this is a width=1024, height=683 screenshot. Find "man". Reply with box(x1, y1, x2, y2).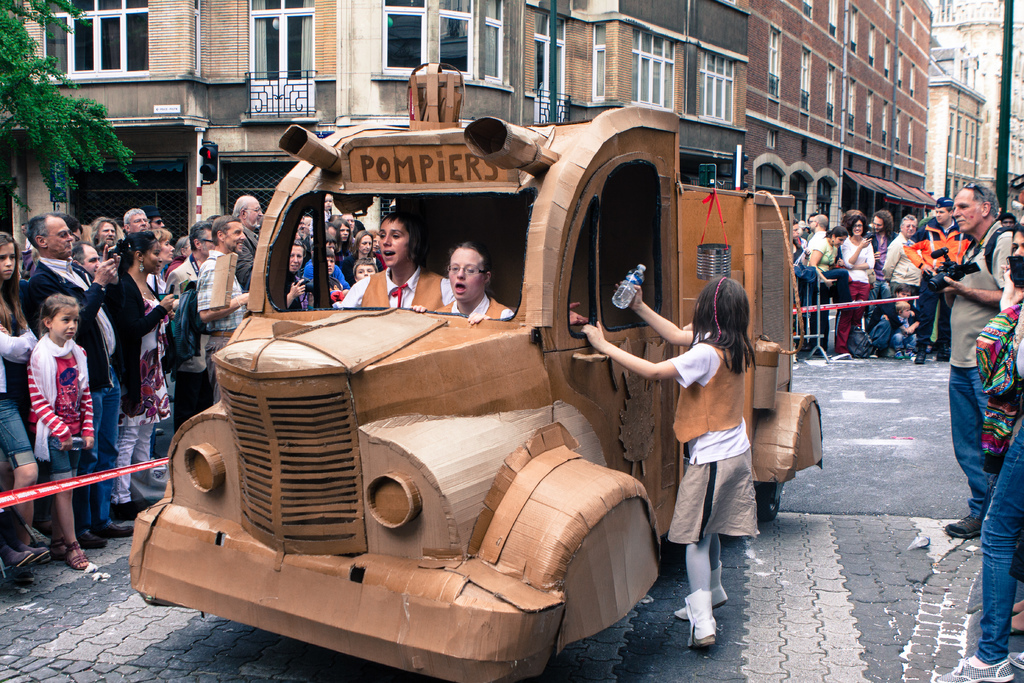
box(145, 206, 166, 231).
